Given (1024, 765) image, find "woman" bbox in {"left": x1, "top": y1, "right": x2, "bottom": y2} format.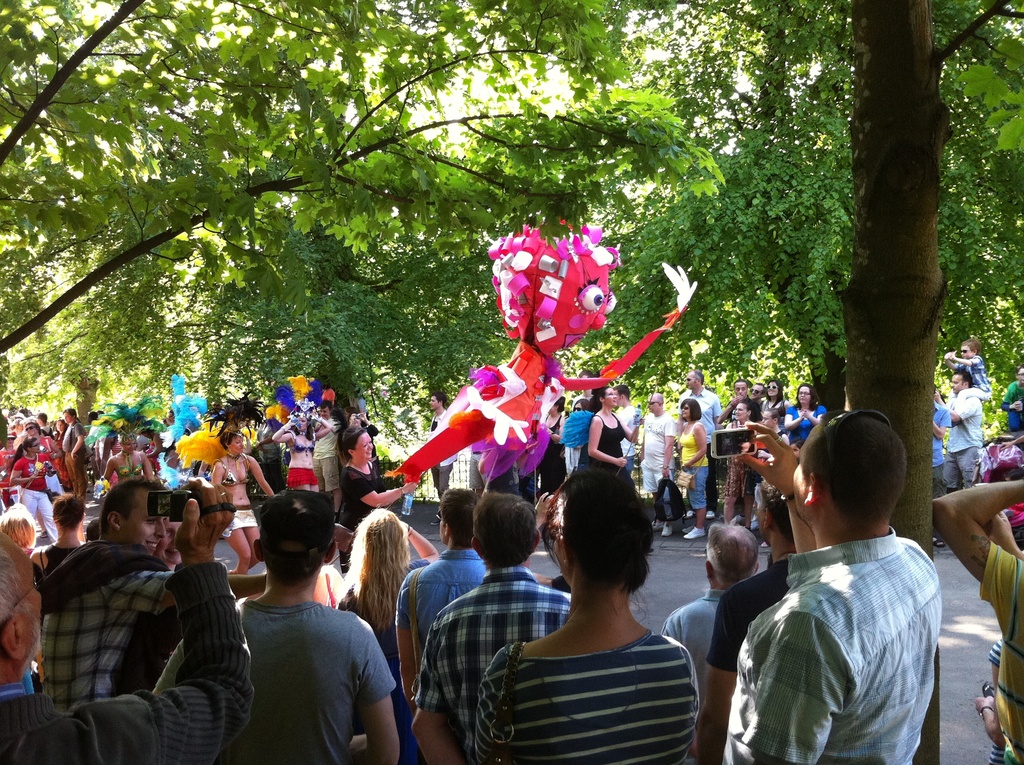
{"left": 335, "top": 426, "right": 415, "bottom": 572}.
